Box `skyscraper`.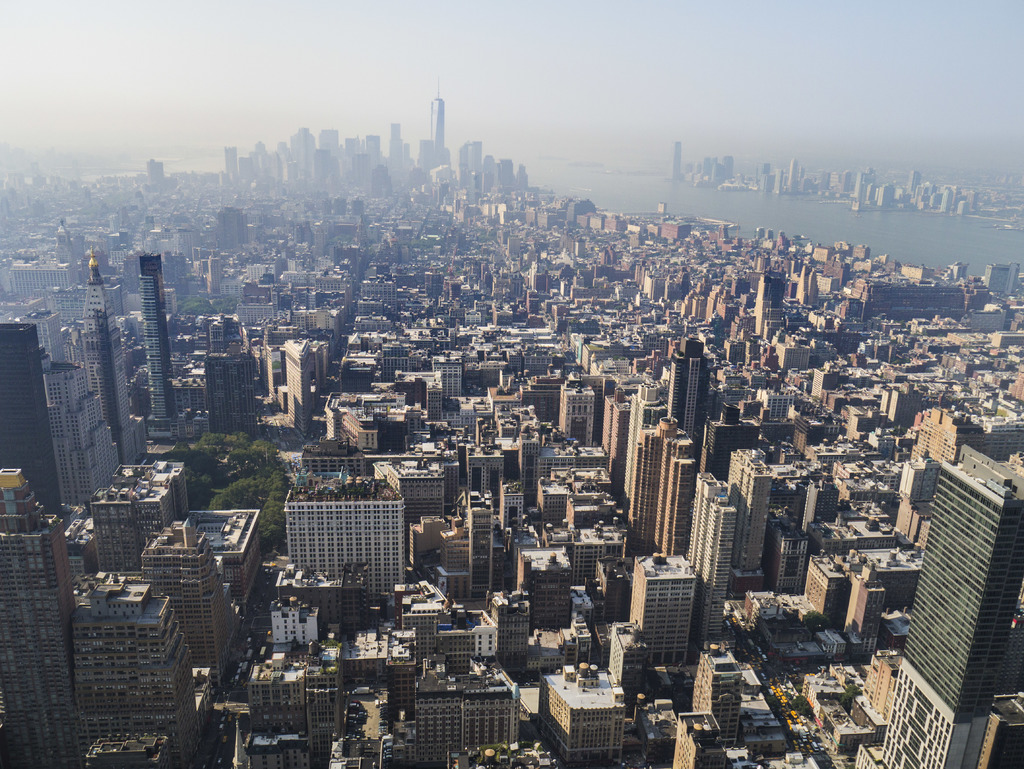
[x1=431, y1=78, x2=444, y2=165].
